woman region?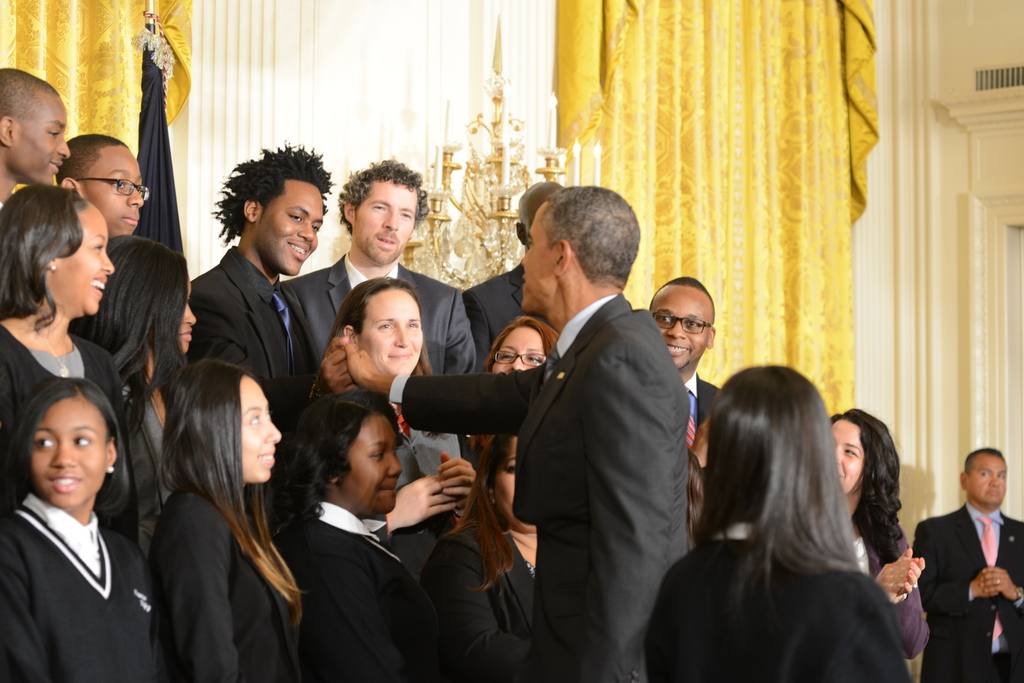
[left=0, top=367, right=180, bottom=682]
